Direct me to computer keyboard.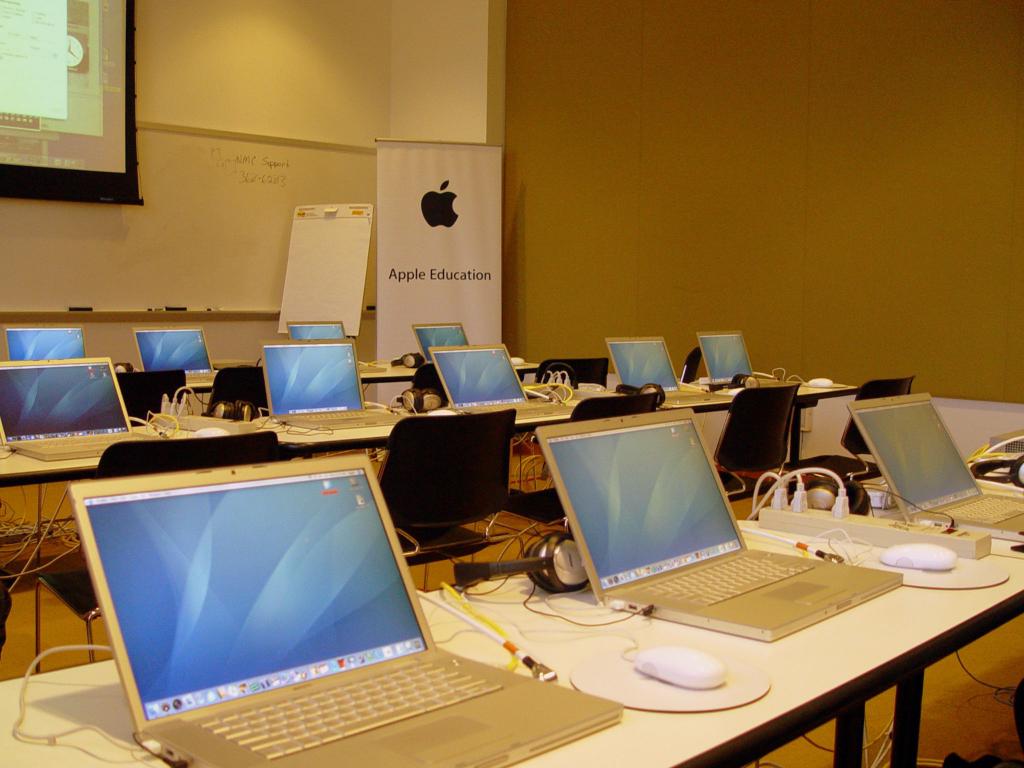
Direction: [left=753, top=373, right=769, bottom=383].
